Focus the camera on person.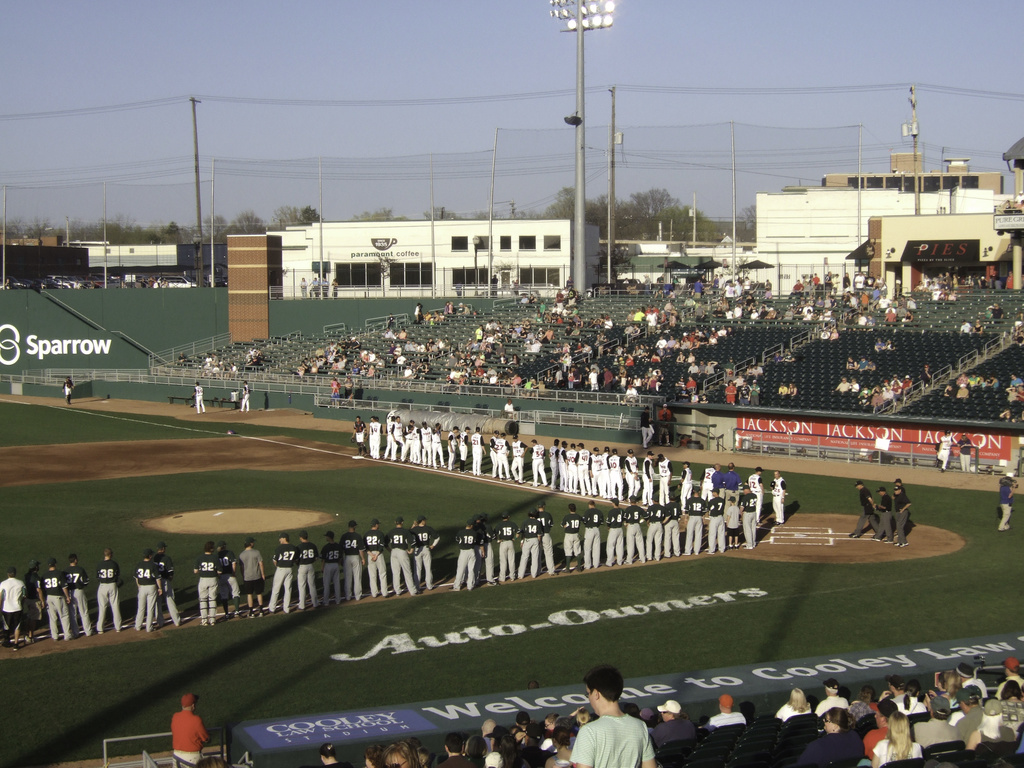
Focus region: [414,518,442,586].
